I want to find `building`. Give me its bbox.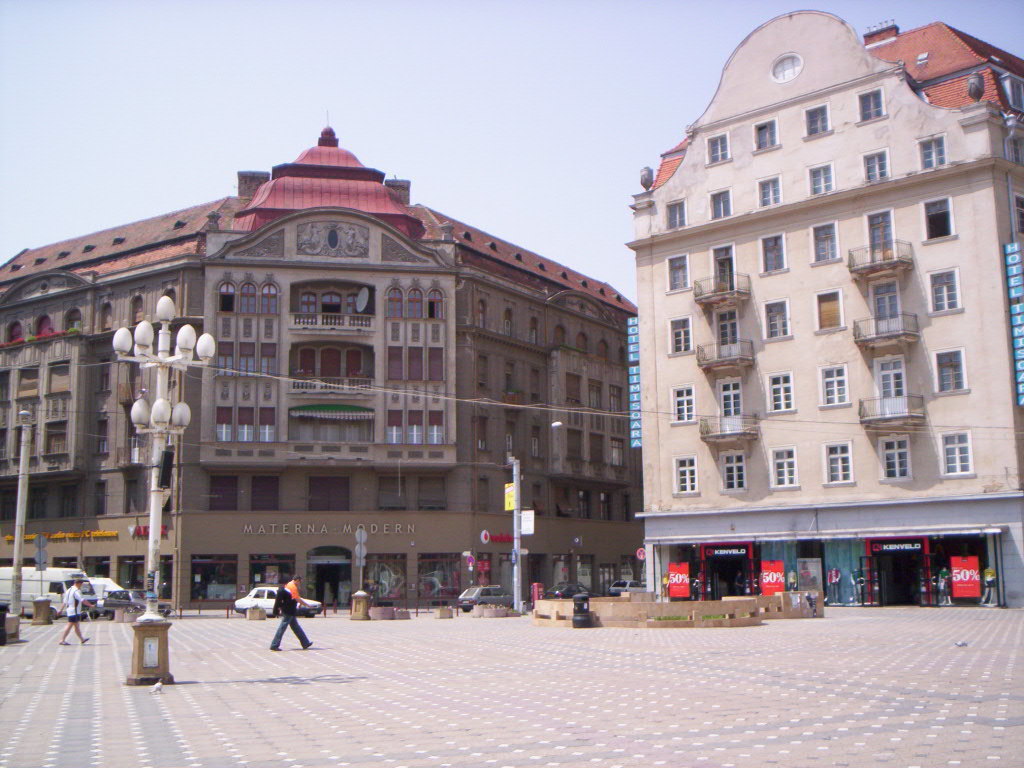
crop(0, 112, 644, 611).
